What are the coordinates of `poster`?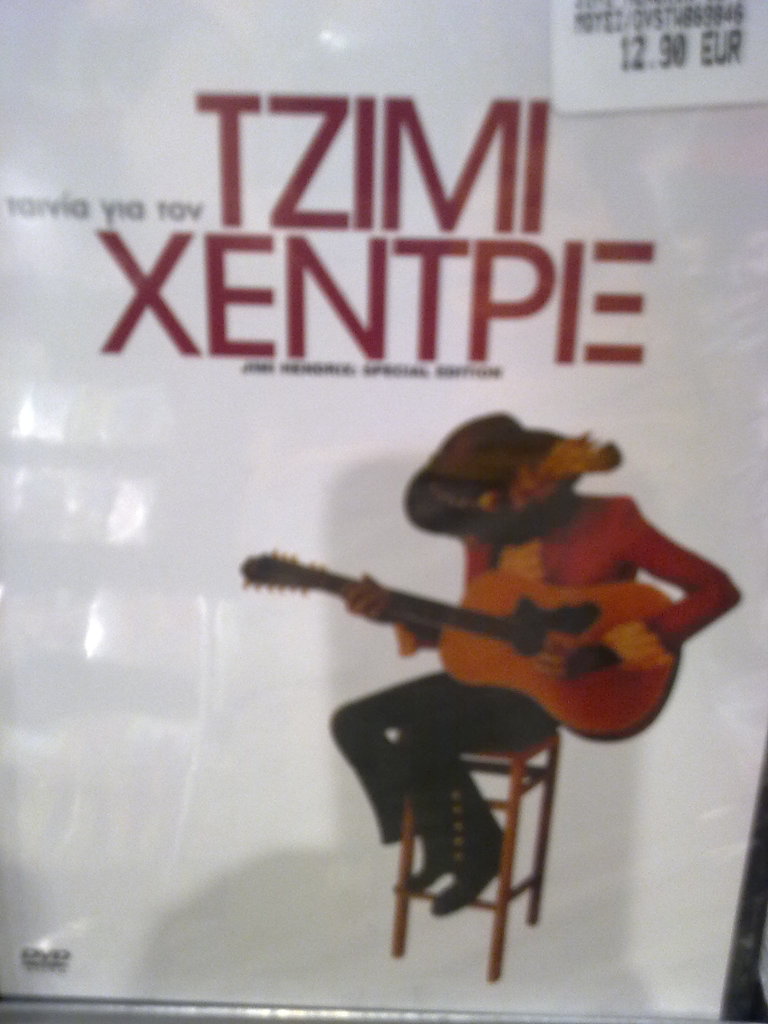
[left=0, top=1, right=767, bottom=1019].
